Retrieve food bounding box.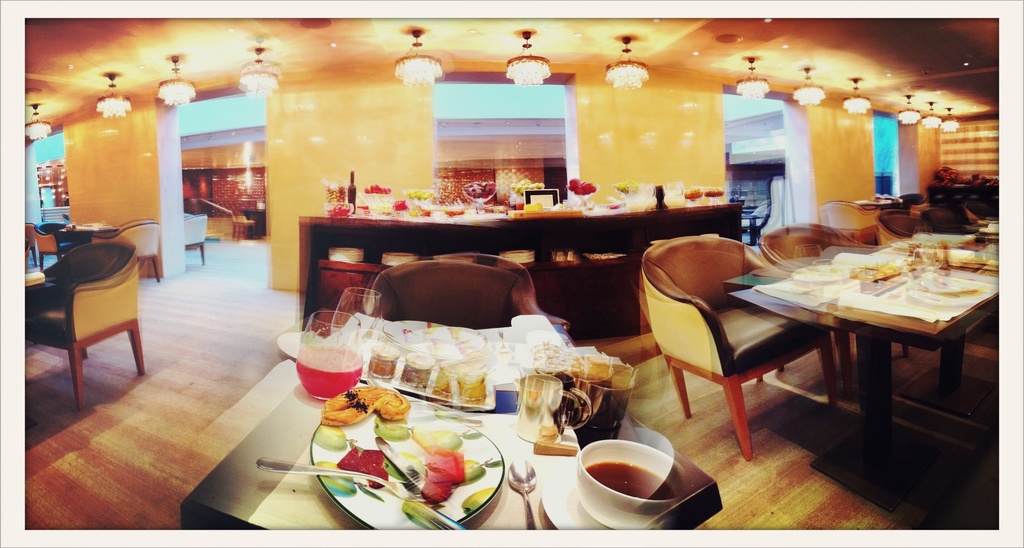
Bounding box: bbox(337, 444, 364, 473).
